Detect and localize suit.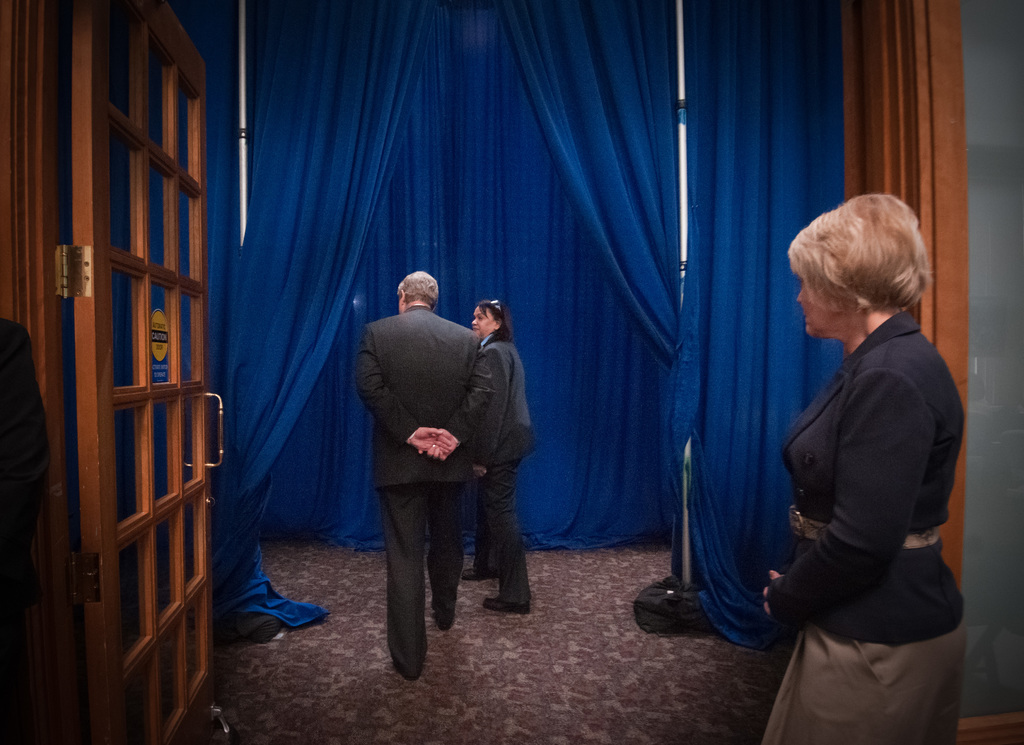
Localized at 764:304:965:645.
